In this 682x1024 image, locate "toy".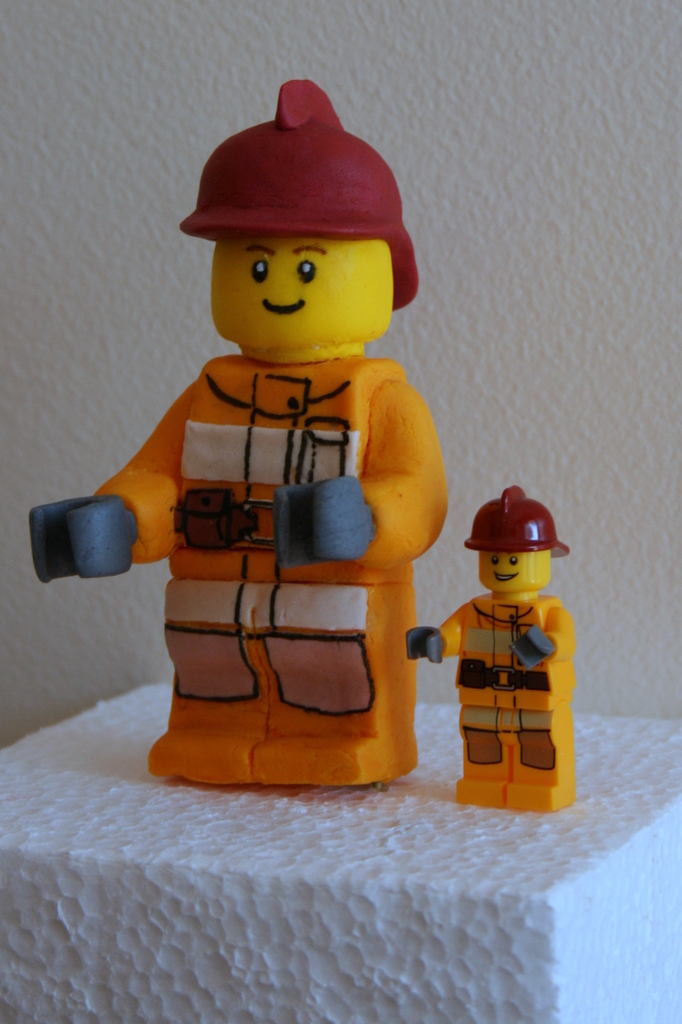
Bounding box: (25,74,454,796).
